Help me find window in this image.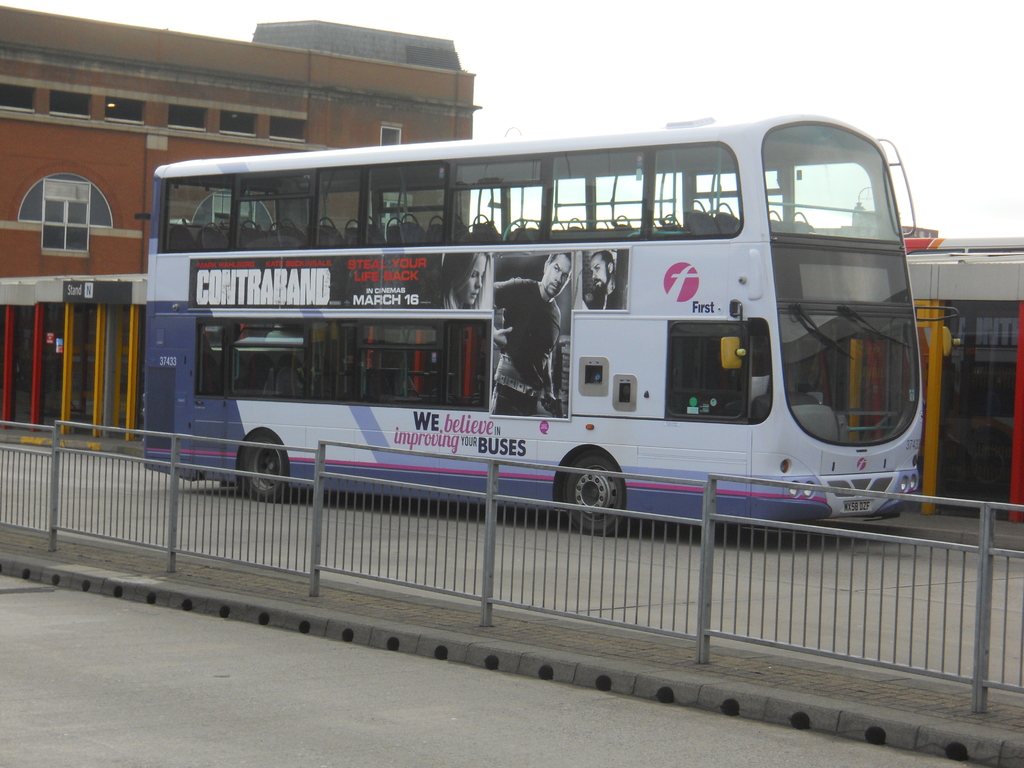
Found it: bbox(107, 97, 147, 125).
